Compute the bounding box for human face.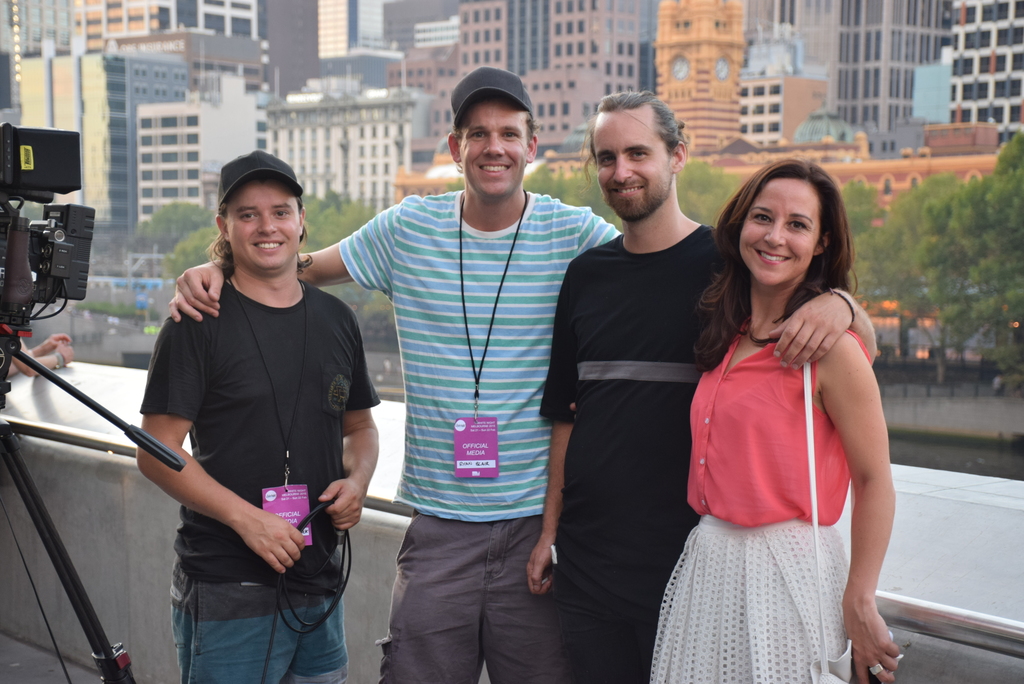
[x1=459, y1=103, x2=529, y2=195].
